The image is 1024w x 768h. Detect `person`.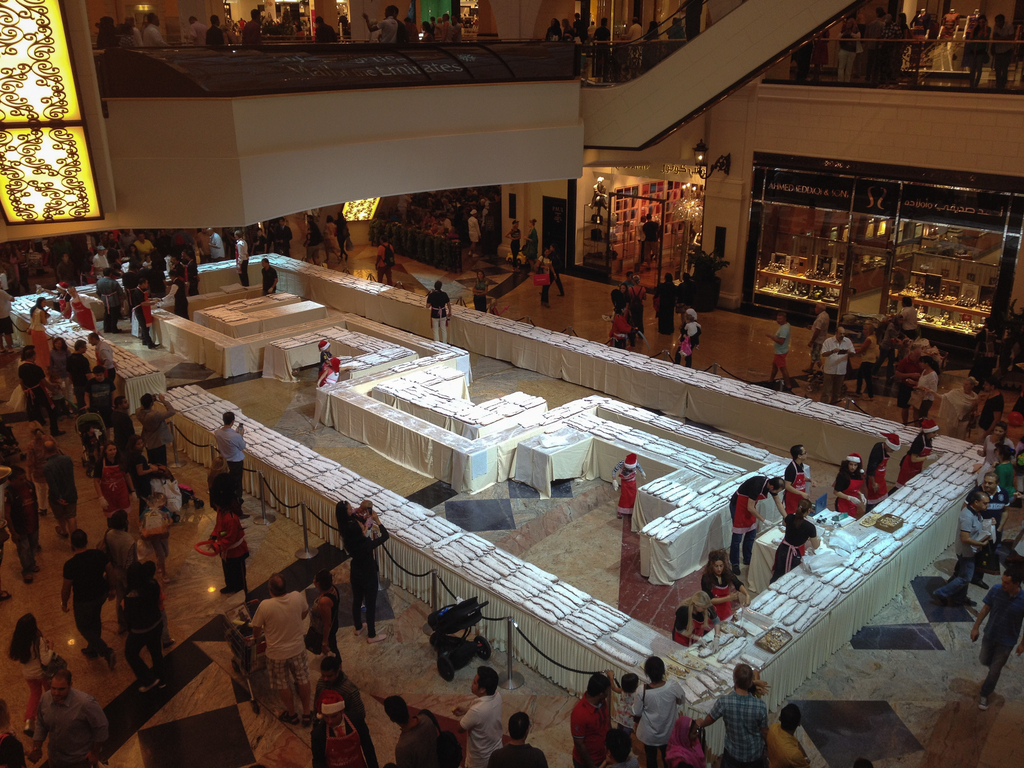
Detection: [left=314, top=360, right=344, bottom=386].
